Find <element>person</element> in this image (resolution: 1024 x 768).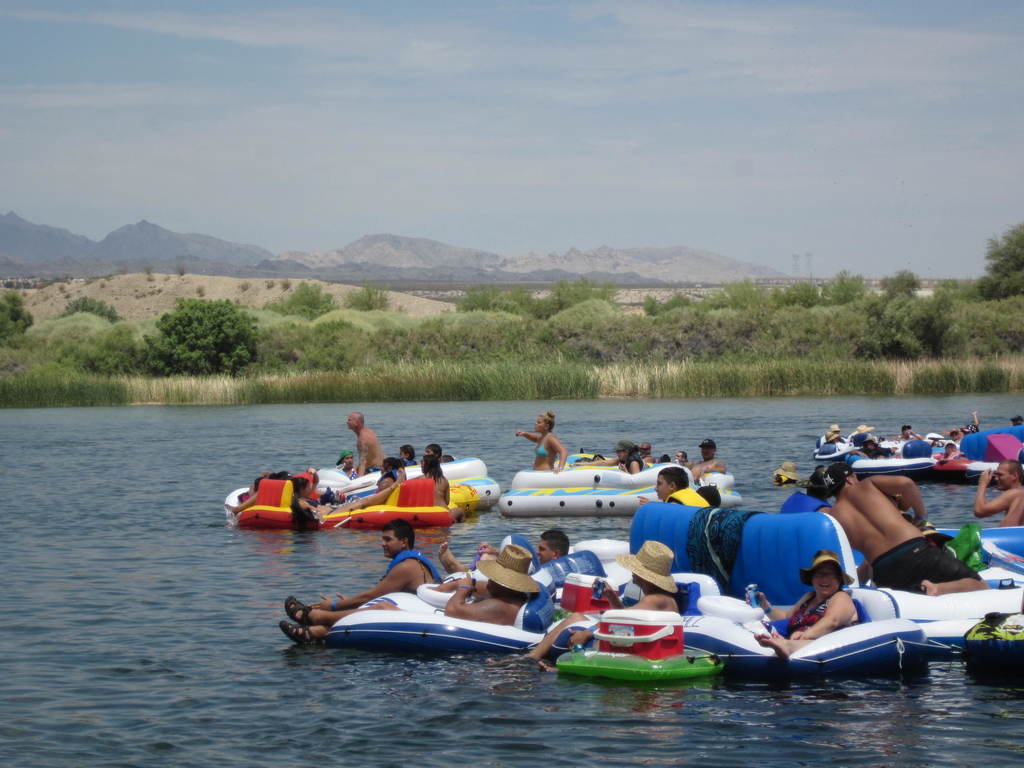
<box>515,412,570,474</box>.
